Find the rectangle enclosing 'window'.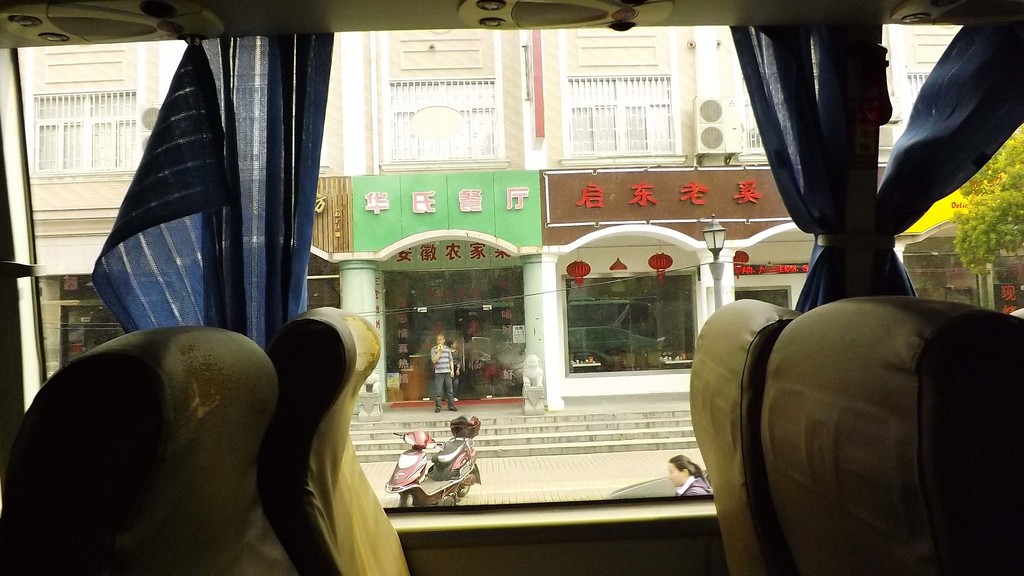
{"left": 570, "top": 76, "right": 681, "bottom": 157}.
